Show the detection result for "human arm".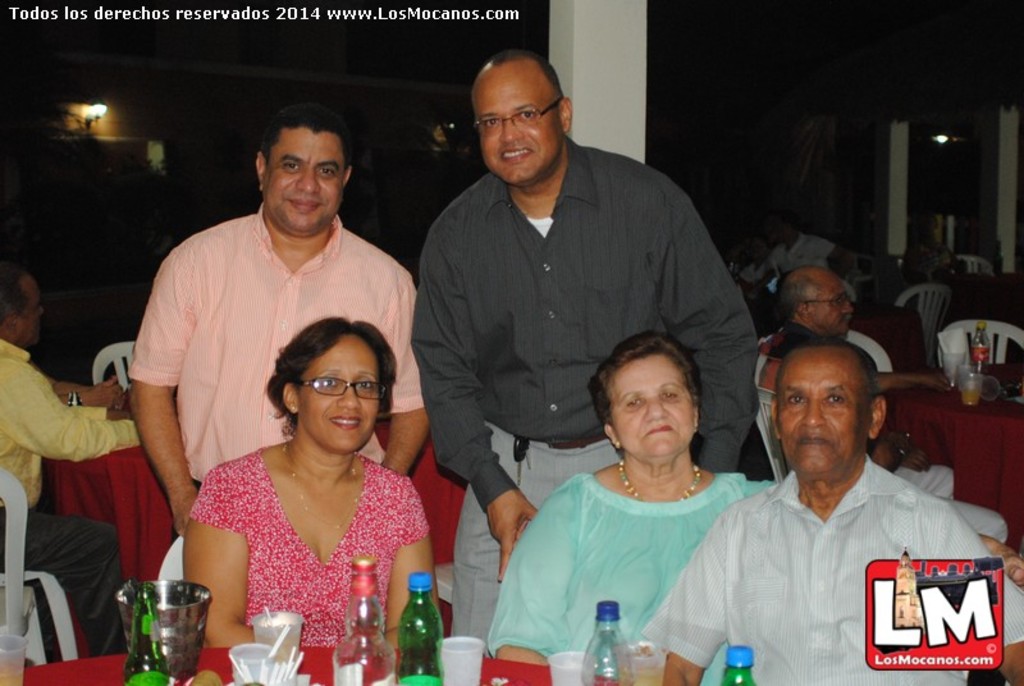
bbox(0, 358, 141, 461).
